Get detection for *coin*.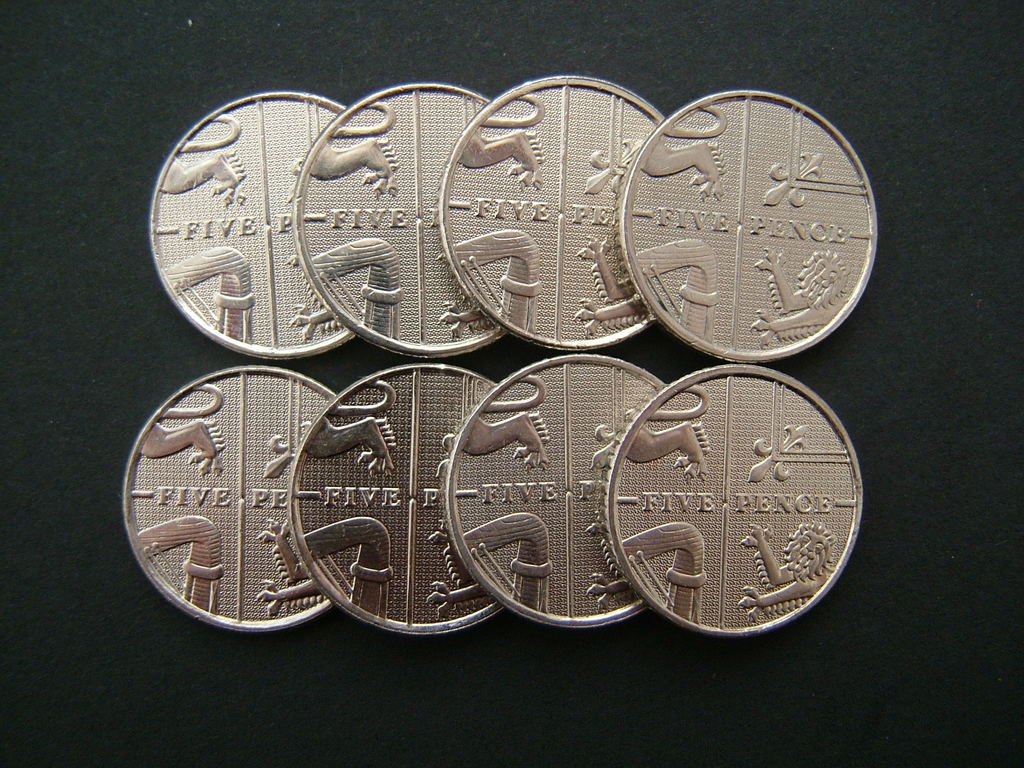
Detection: {"x1": 288, "y1": 355, "x2": 497, "y2": 638}.
